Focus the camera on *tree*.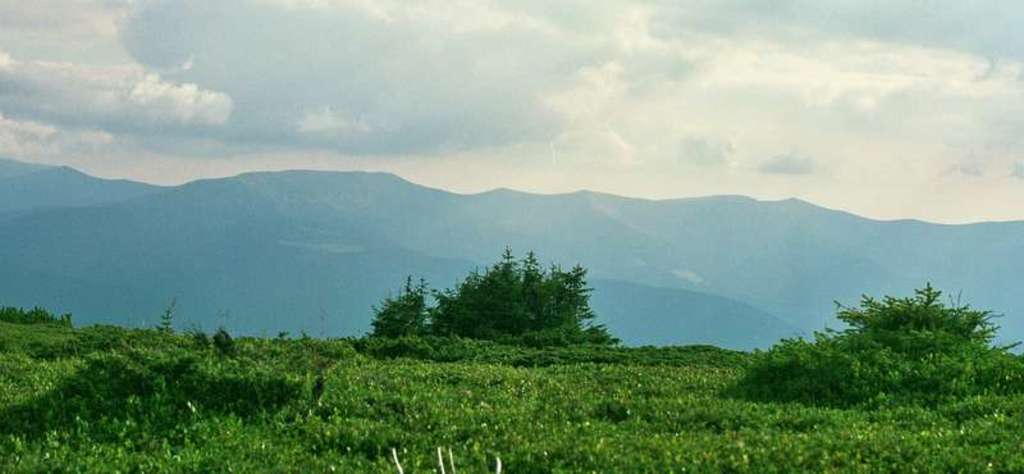
Focus region: [x1=358, y1=265, x2=434, y2=345].
